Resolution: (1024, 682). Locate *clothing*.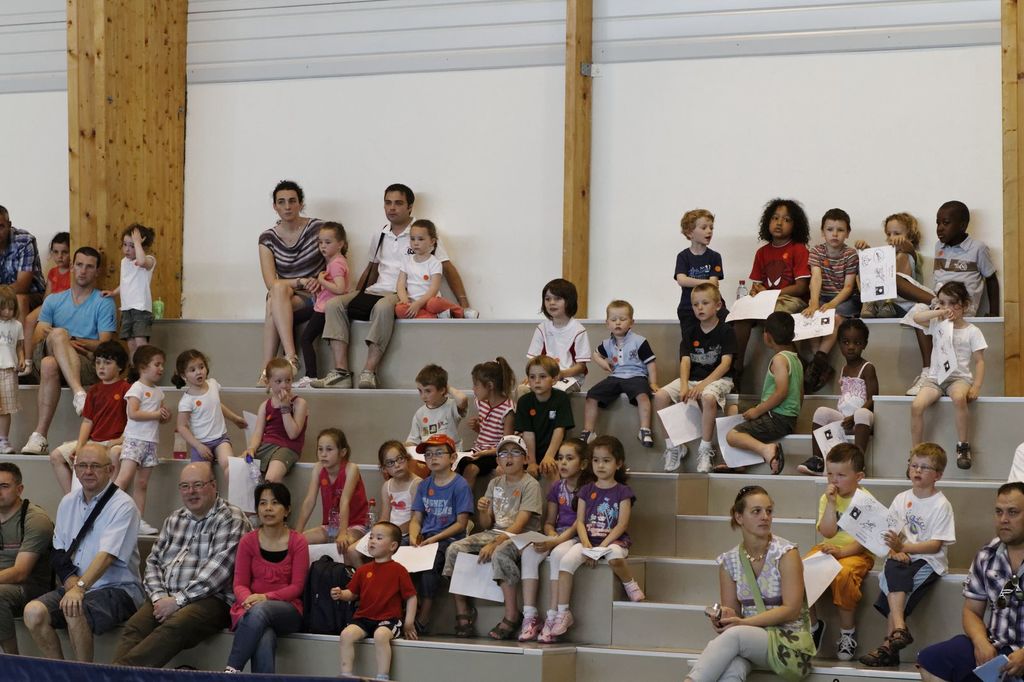
(800,236,863,319).
